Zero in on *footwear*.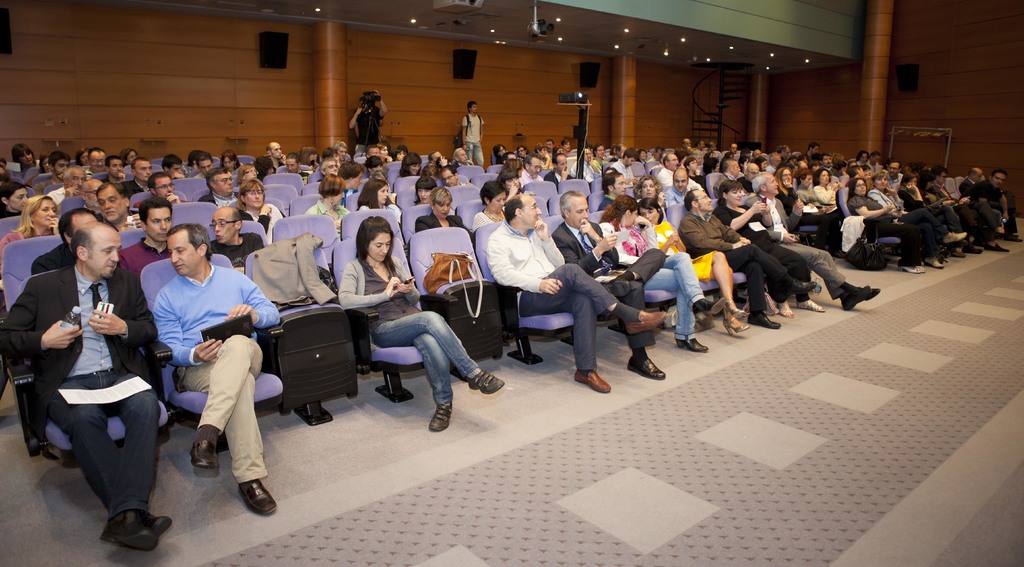
Zeroed in: select_region(138, 504, 180, 540).
